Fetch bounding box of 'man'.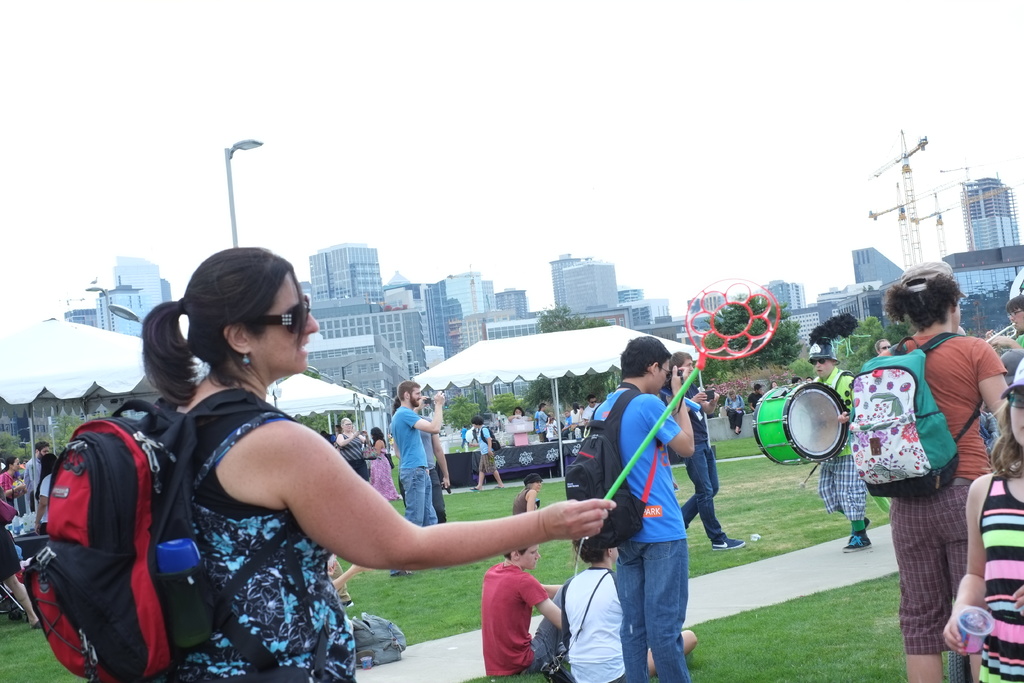
Bbox: 483,541,563,675.
